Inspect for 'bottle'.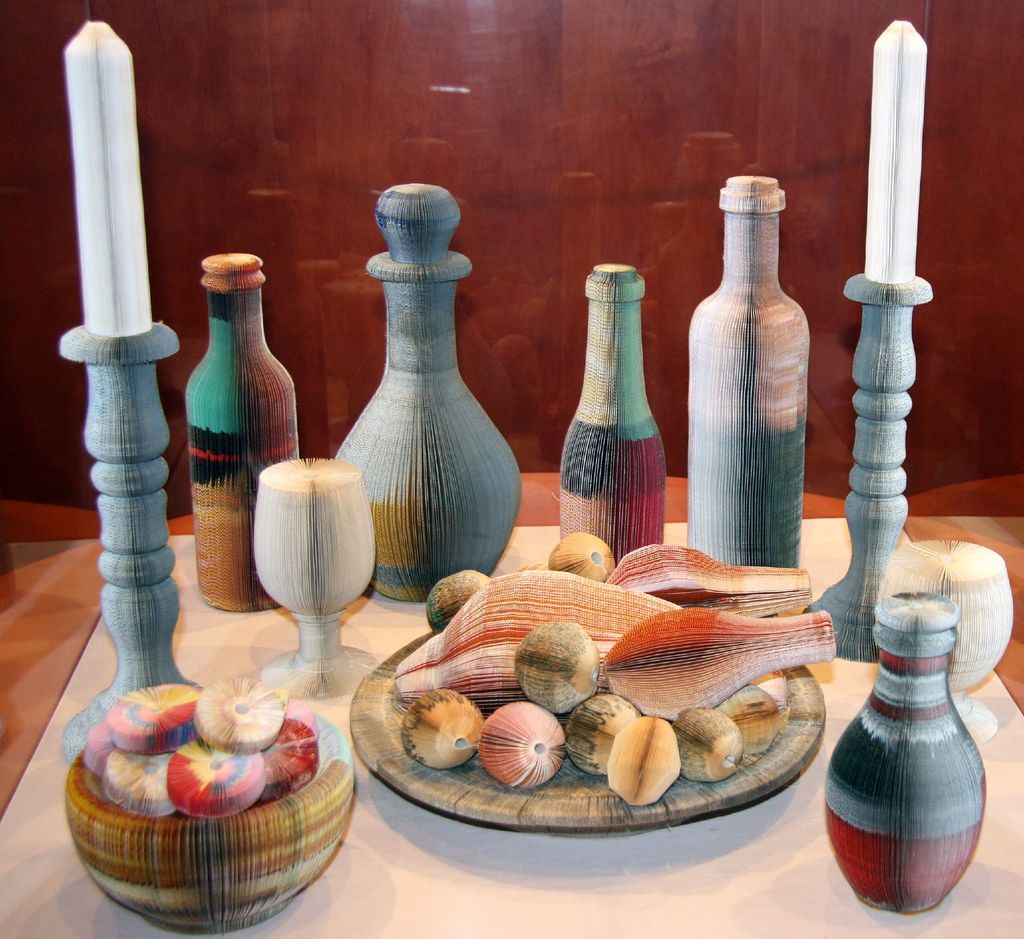
Inspection: crop(678, 176, 817, 603).
